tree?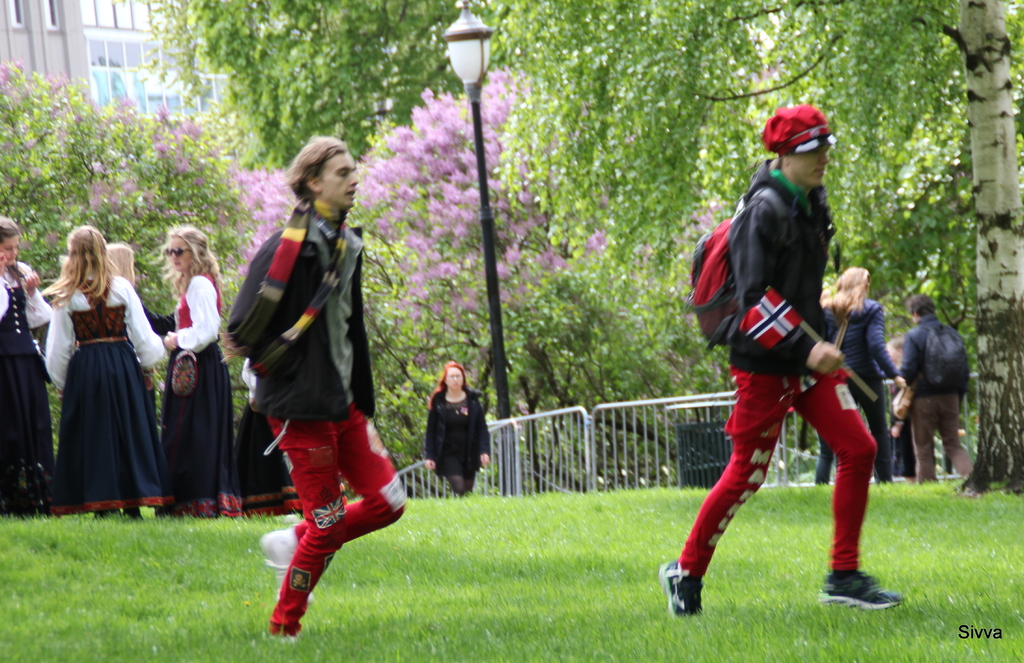
region(0, 53, 119, 301)
